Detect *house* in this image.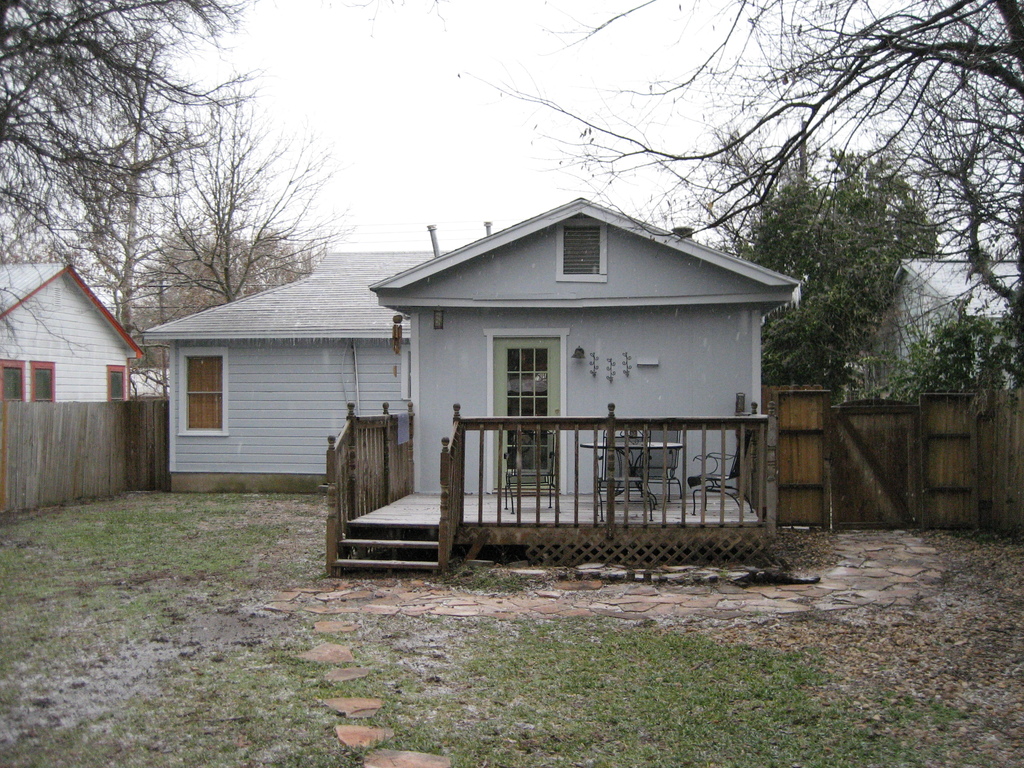
Detection: Rect(183, 181, 792, 552).
